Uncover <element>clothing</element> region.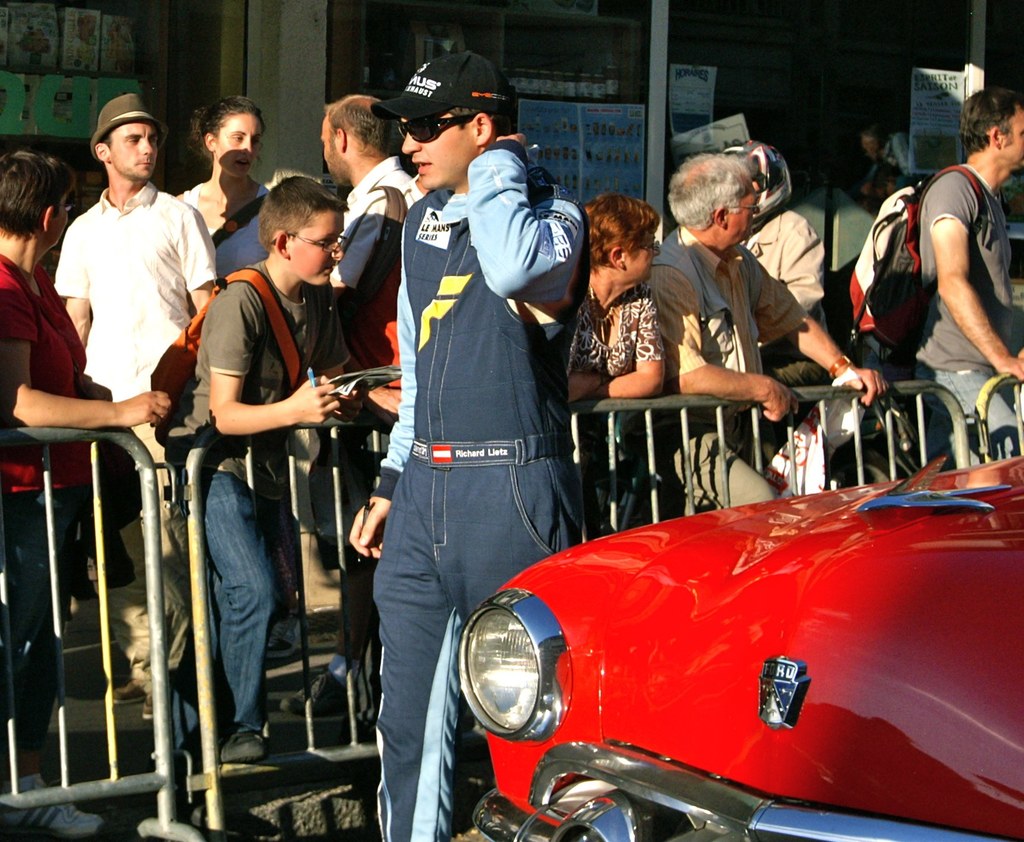
Uncovered: box=[56, 186, 221, 530].
